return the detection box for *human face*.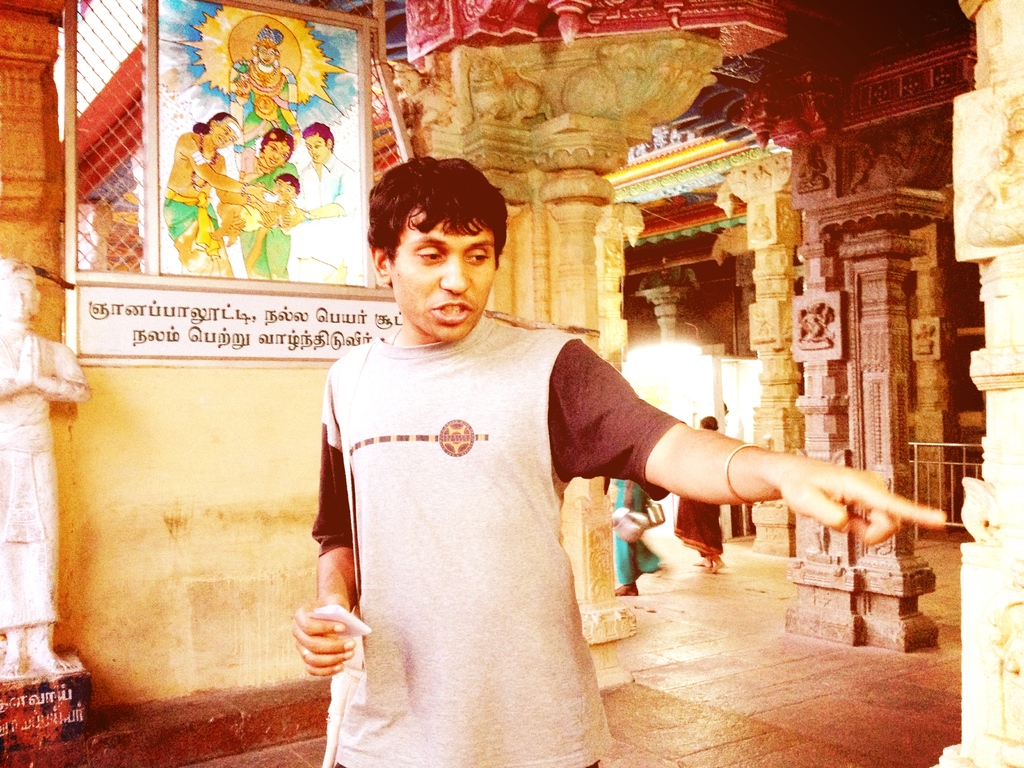
locate(391, 205, 493, 339).
